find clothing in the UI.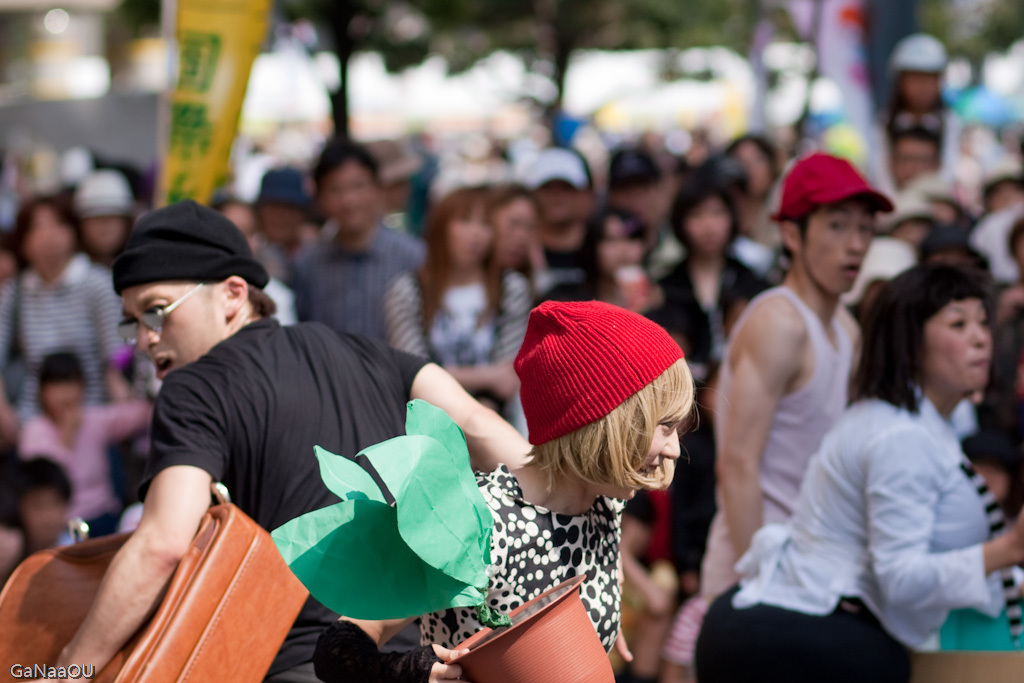
UI element at [x1=698, y1=275, x2=872, y2=621].
